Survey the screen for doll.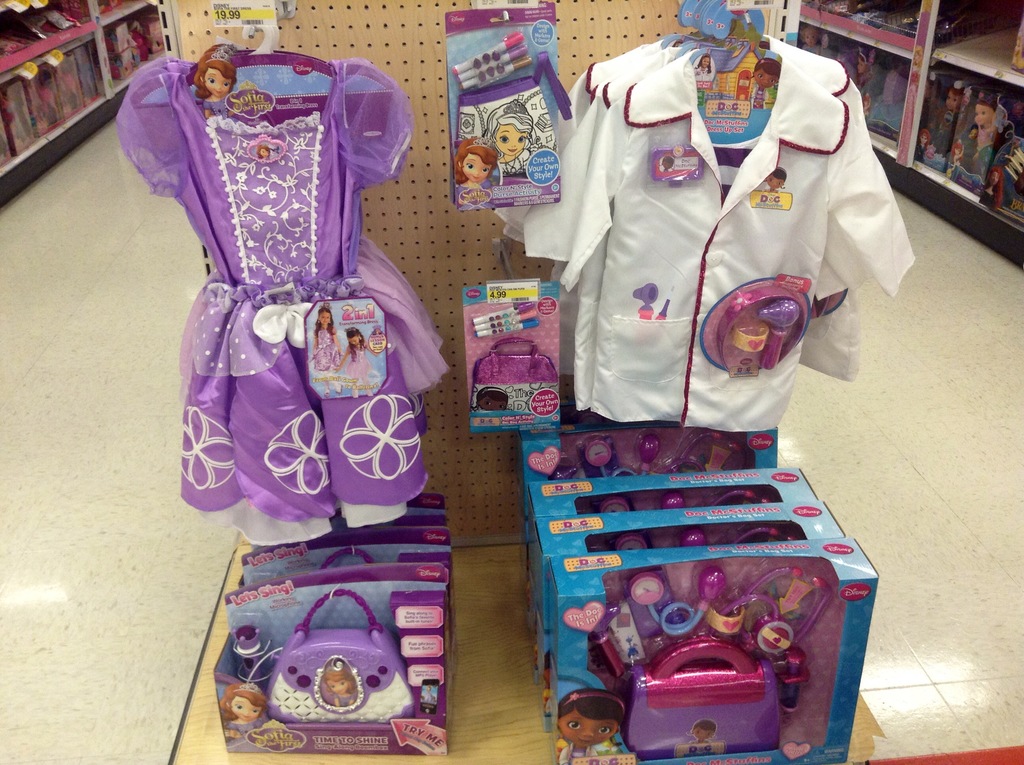
Survey found: <region>951, 90, 991, 198</region>.
